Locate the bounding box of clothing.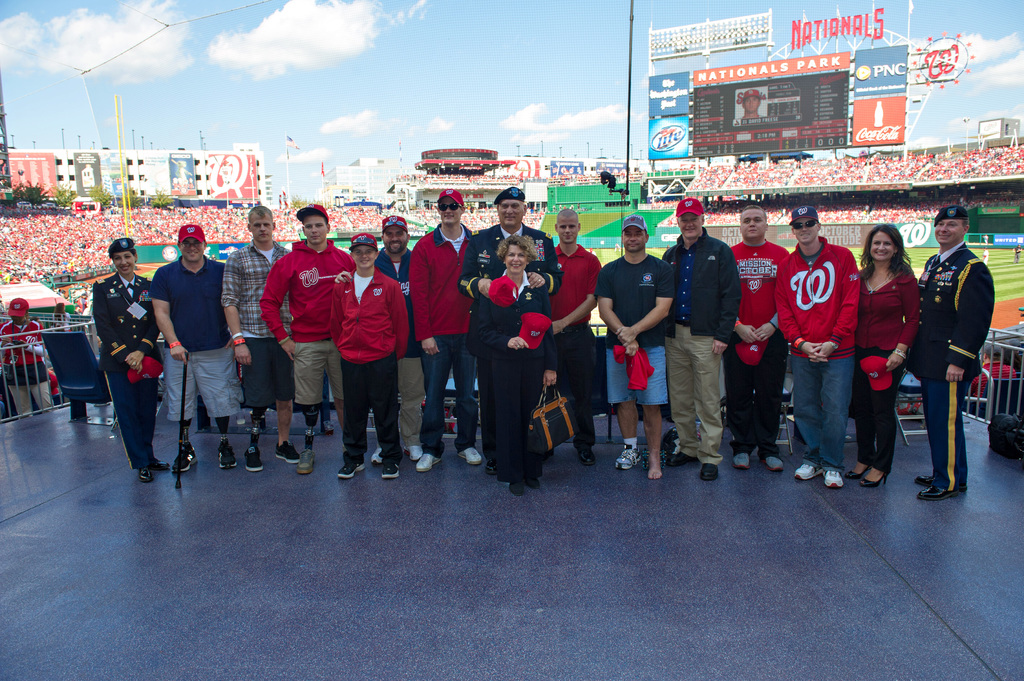
Bounding box: 326,264,409,461.
